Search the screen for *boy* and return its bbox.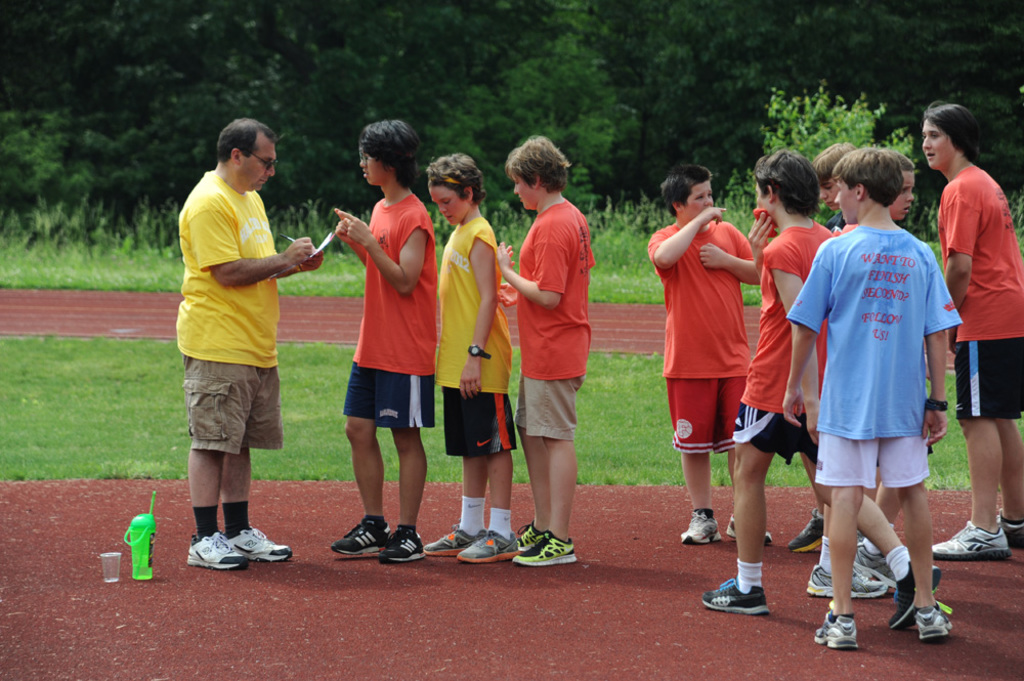
Found: select_region(942, 93, 1023, 556).
